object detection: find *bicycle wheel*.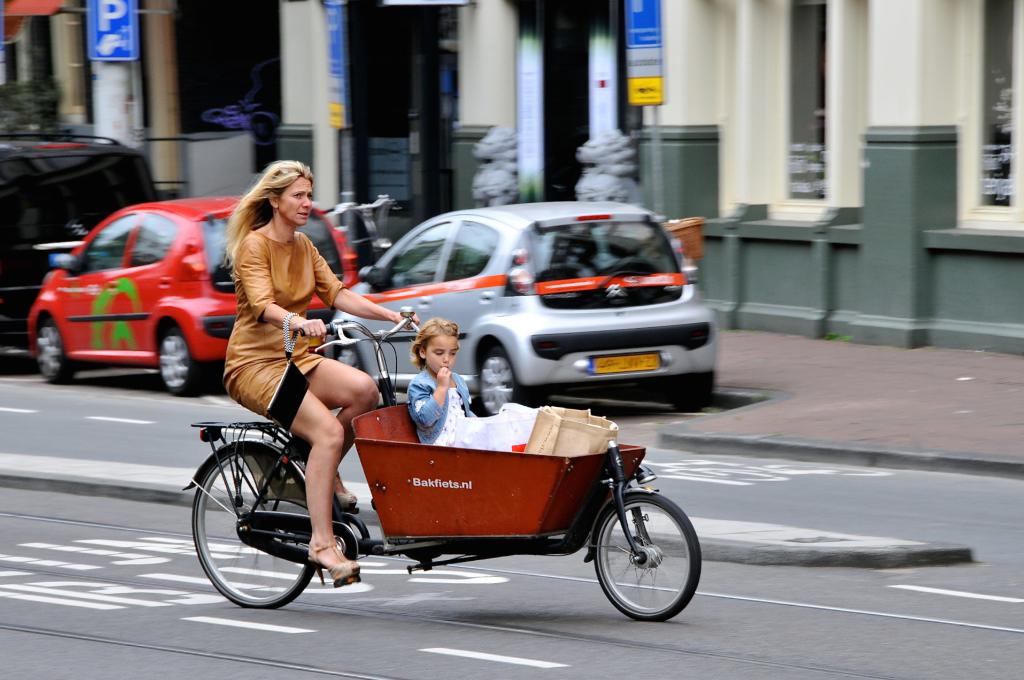
193:437:334:619.
